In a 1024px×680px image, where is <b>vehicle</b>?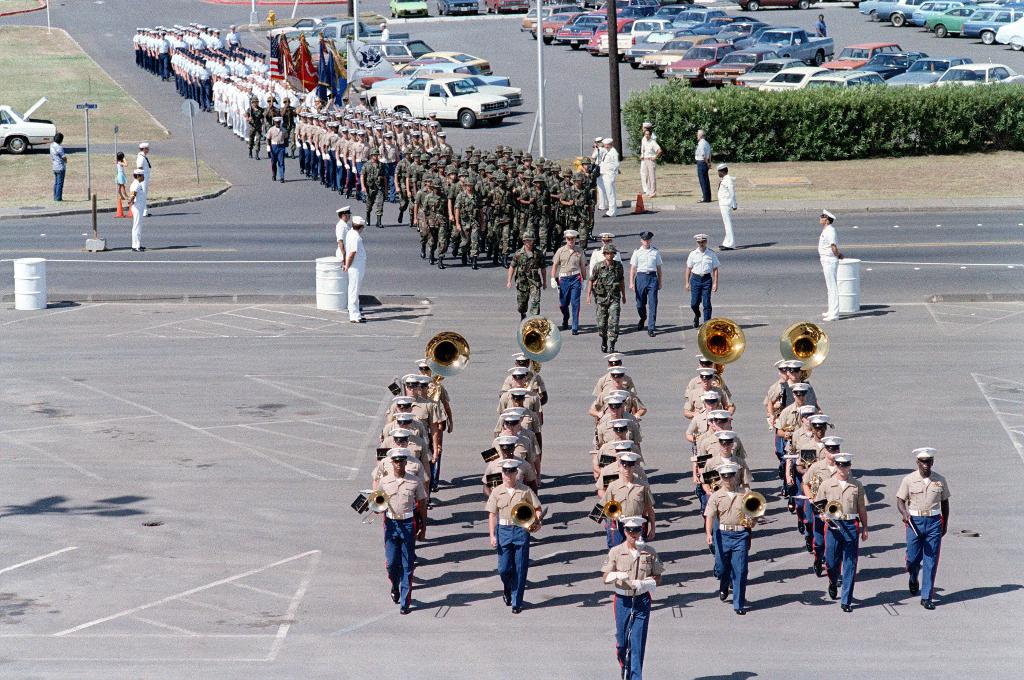
l=391, t=0, r=430, b=19.
